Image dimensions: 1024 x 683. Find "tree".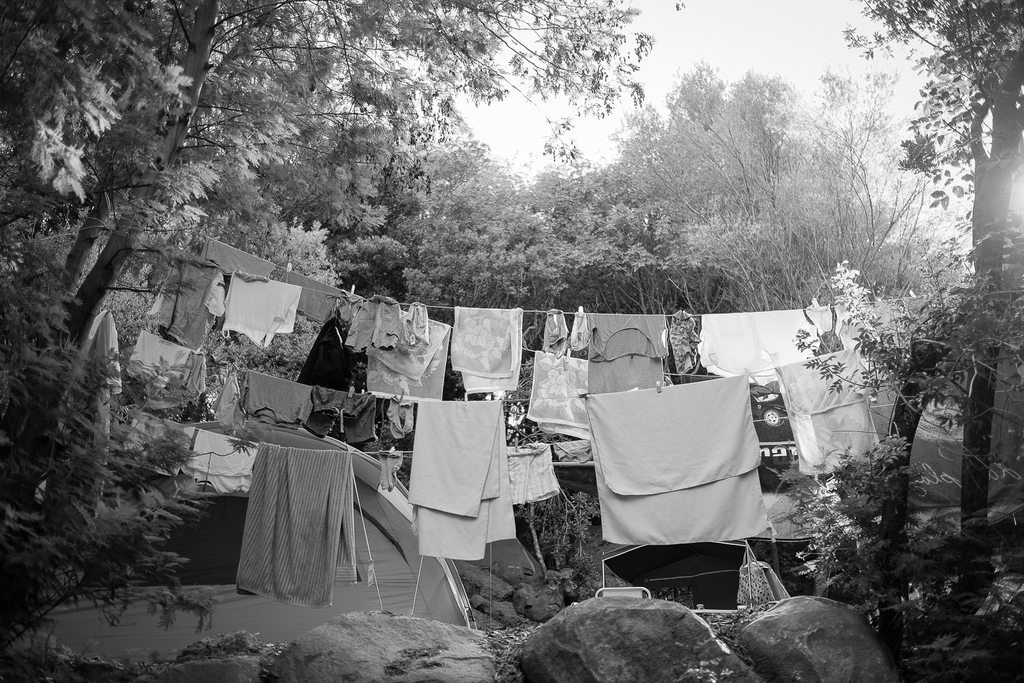
bbox=(1, 0, 1023, 682).
